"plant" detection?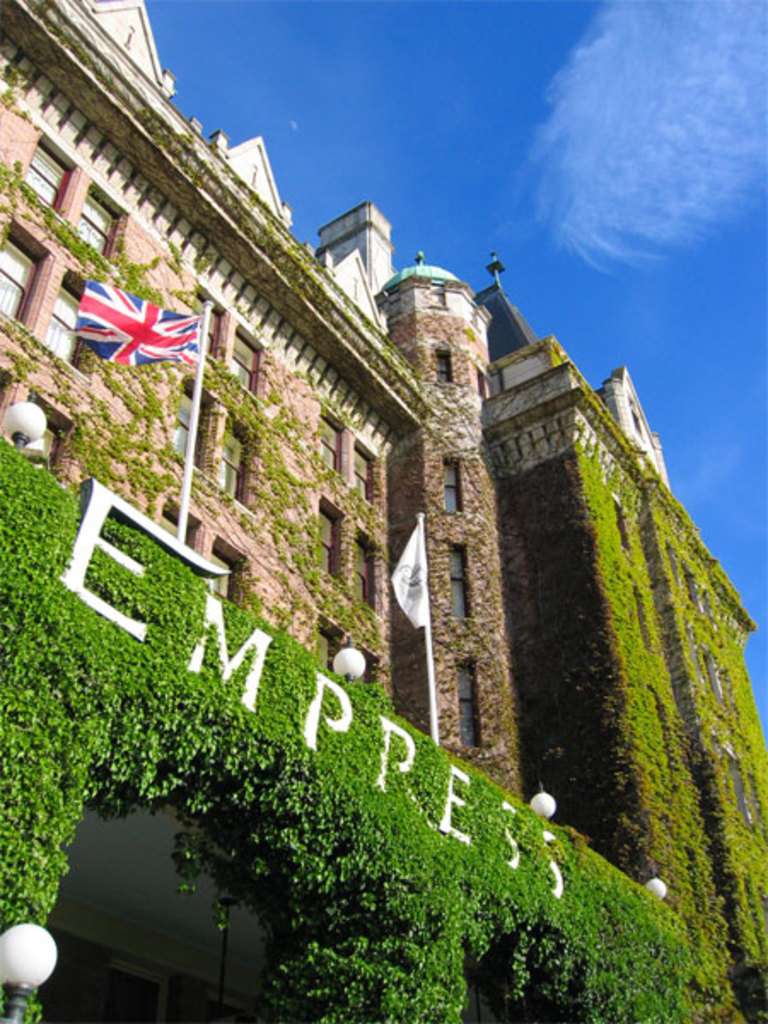
0/58/29/111
